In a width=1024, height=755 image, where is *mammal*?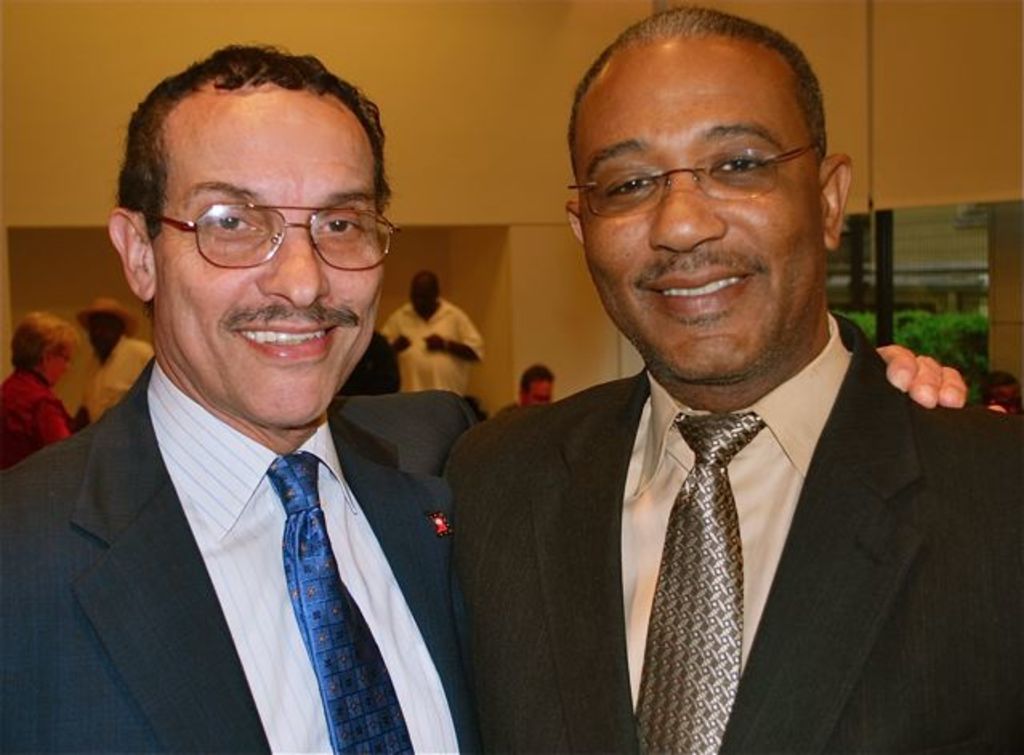
bbox(22, 55, 545, 754).
